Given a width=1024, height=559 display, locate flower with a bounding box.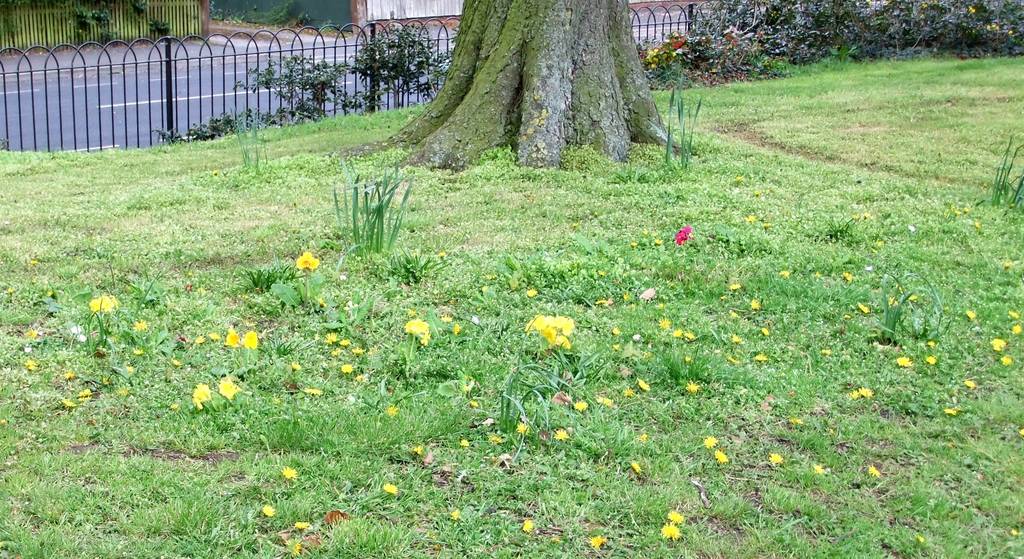
Located: select_region(724, 355, 738, 364).
